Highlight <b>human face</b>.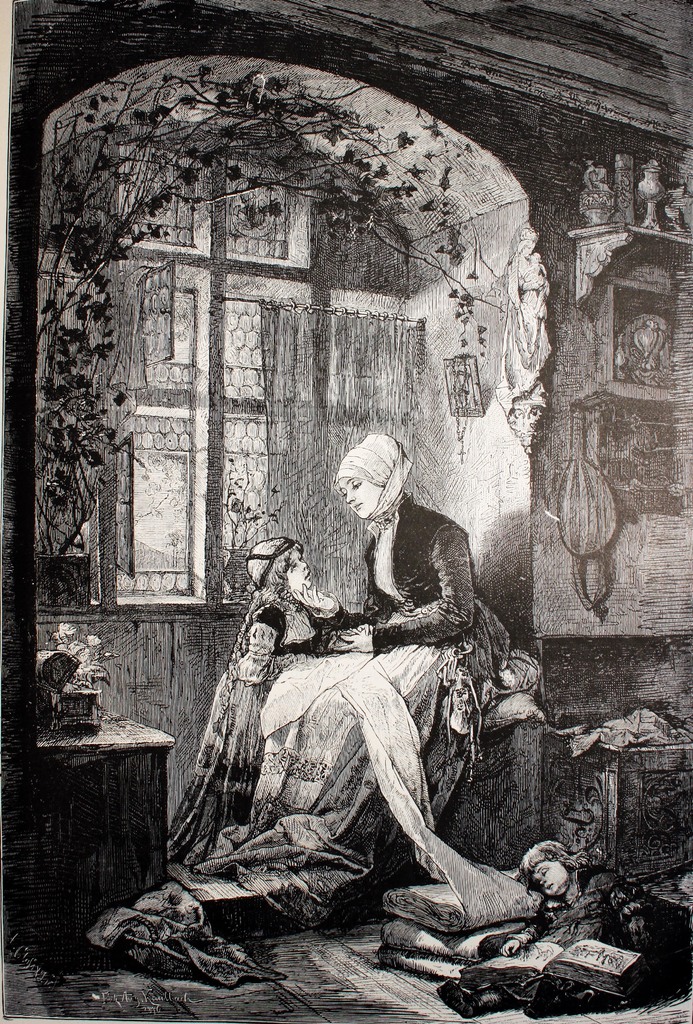
Highlighted region: x1=289 y1=550 x2=311 y2=593.
